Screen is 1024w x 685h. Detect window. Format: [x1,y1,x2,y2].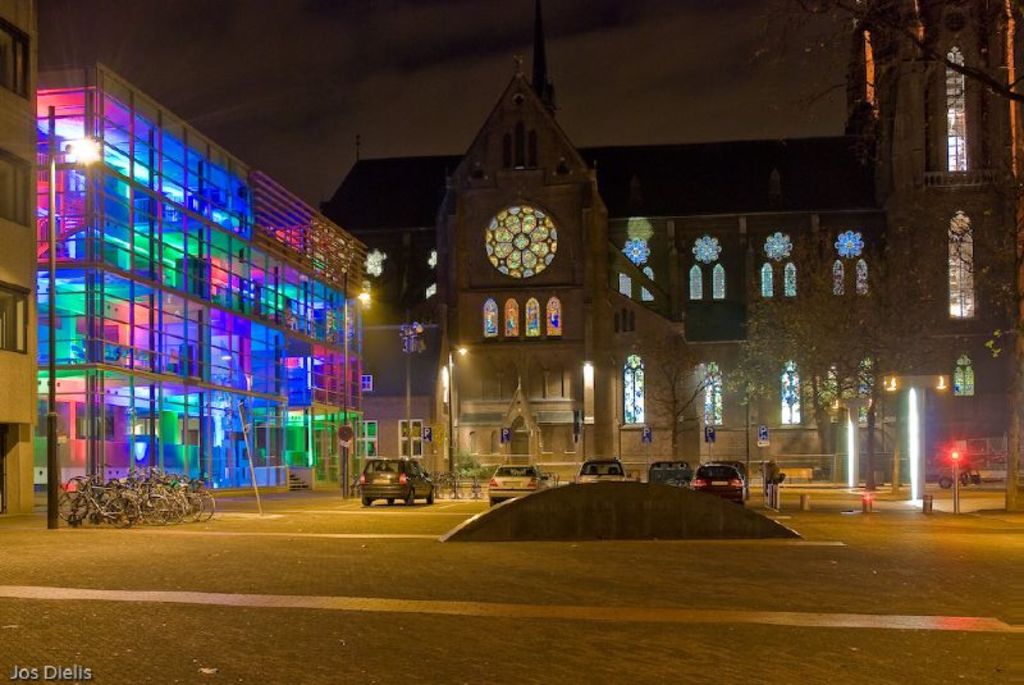
[712,260,727,298].
